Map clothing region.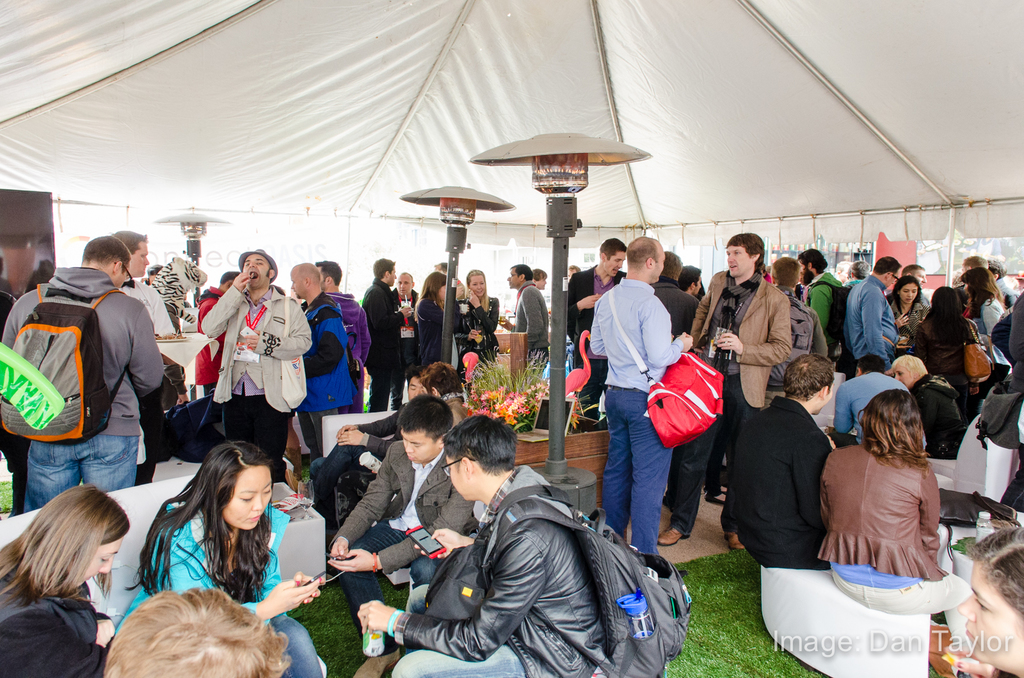
Mapped to [826, 441, 975, 632].
